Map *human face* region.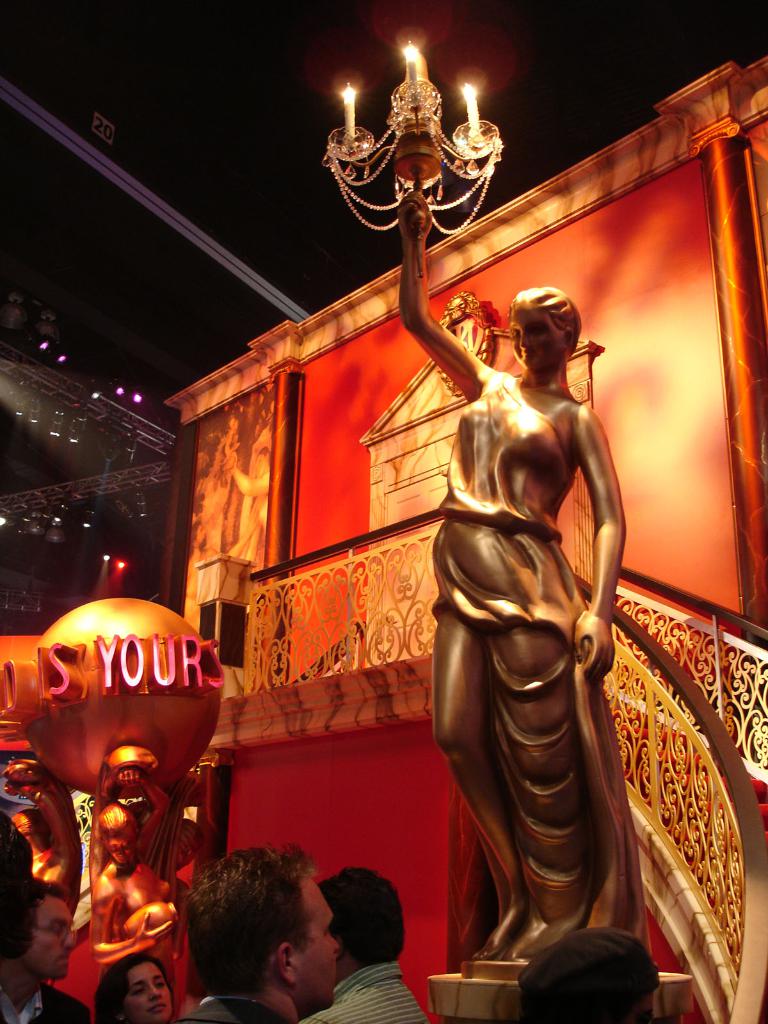
Mapped to <region>508, 307, 566, 371</region>.
